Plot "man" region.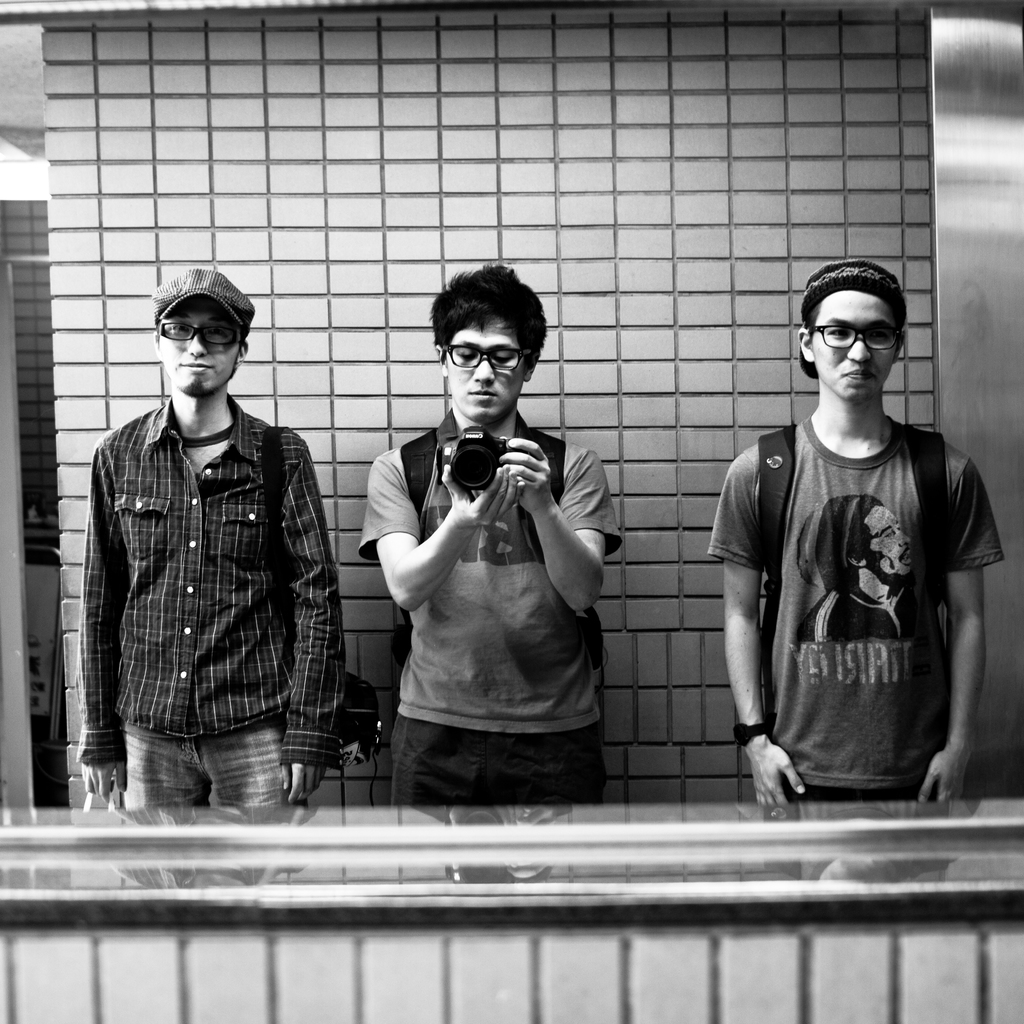
Plotted at <box>702,265,1008,803</box>.
